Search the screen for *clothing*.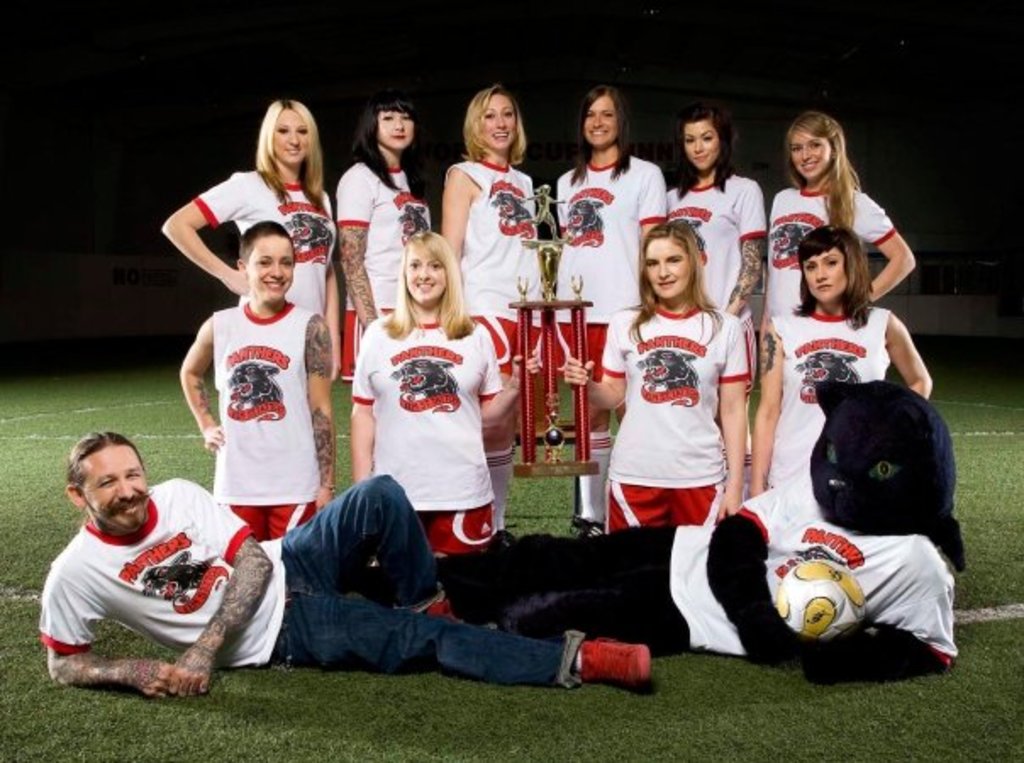
Found at pyautogui.locateOnScreen(209, 295, 322, 539).
